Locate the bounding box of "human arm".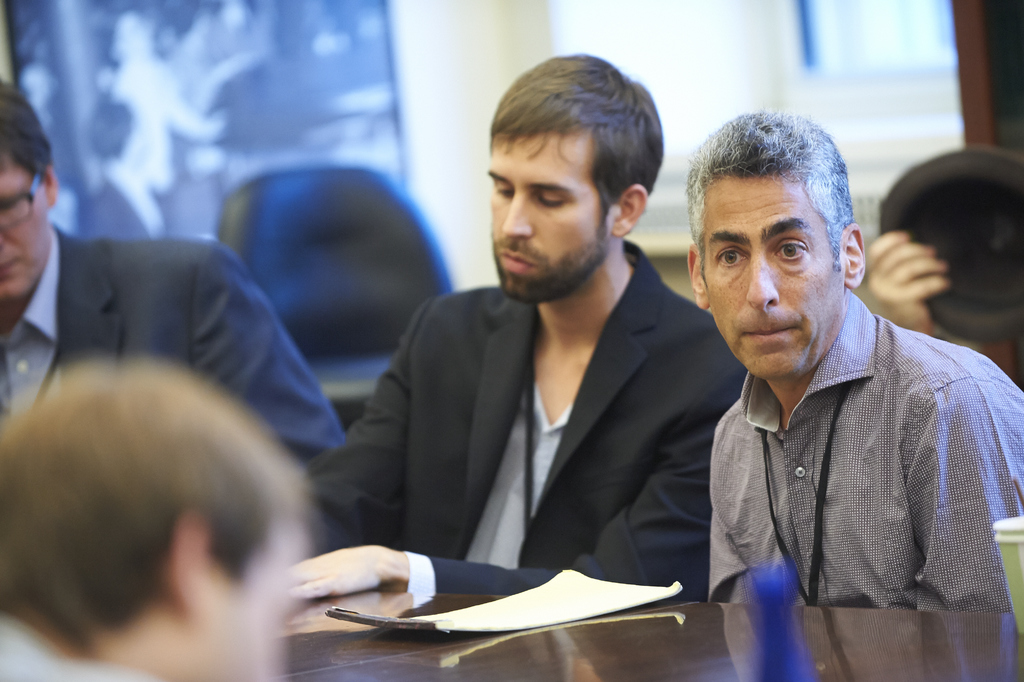
Bounding box: 860,229,955,337.
